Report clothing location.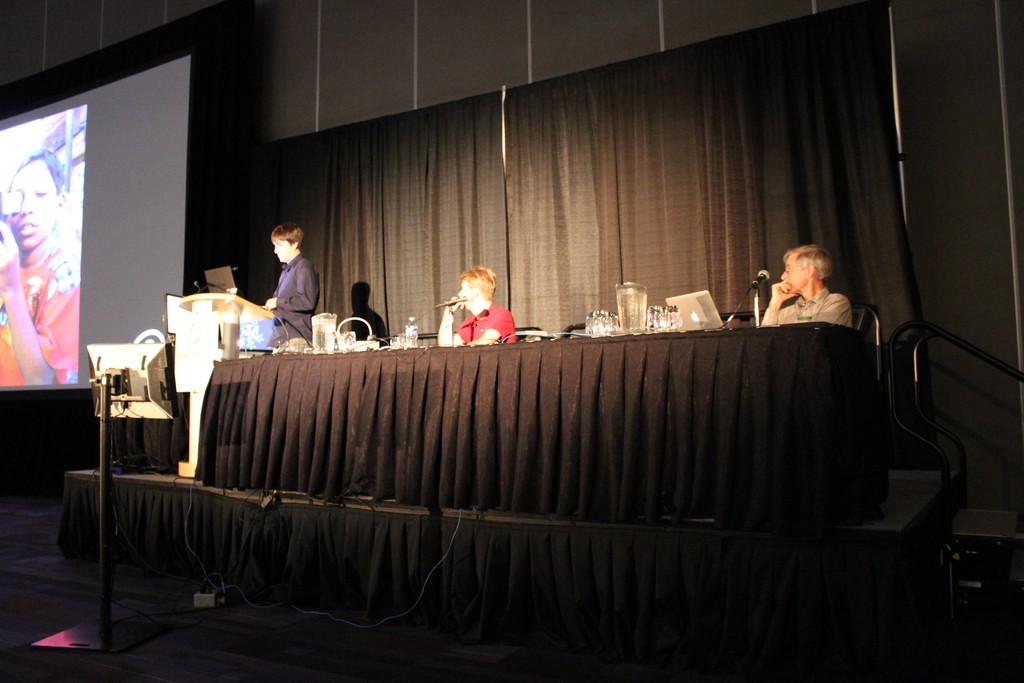
Report: {"x1": 0, "y1": 248, "x2": 83, "y2": 381}.
